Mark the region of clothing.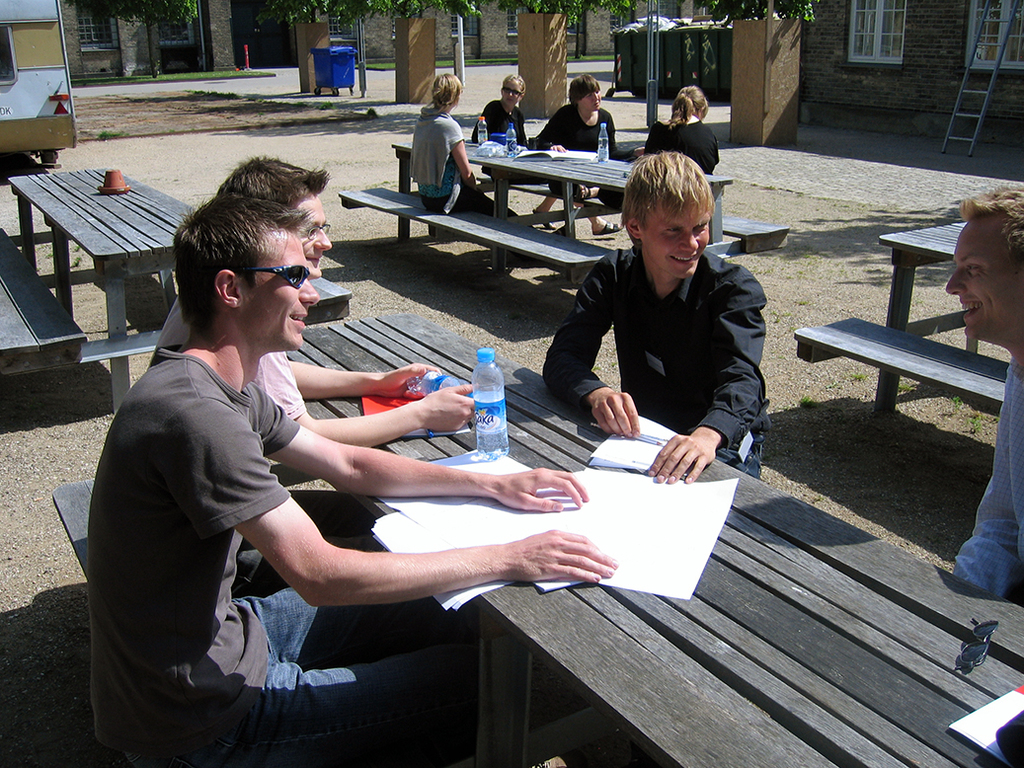
Region: region(948, 362, 1023, 601).
